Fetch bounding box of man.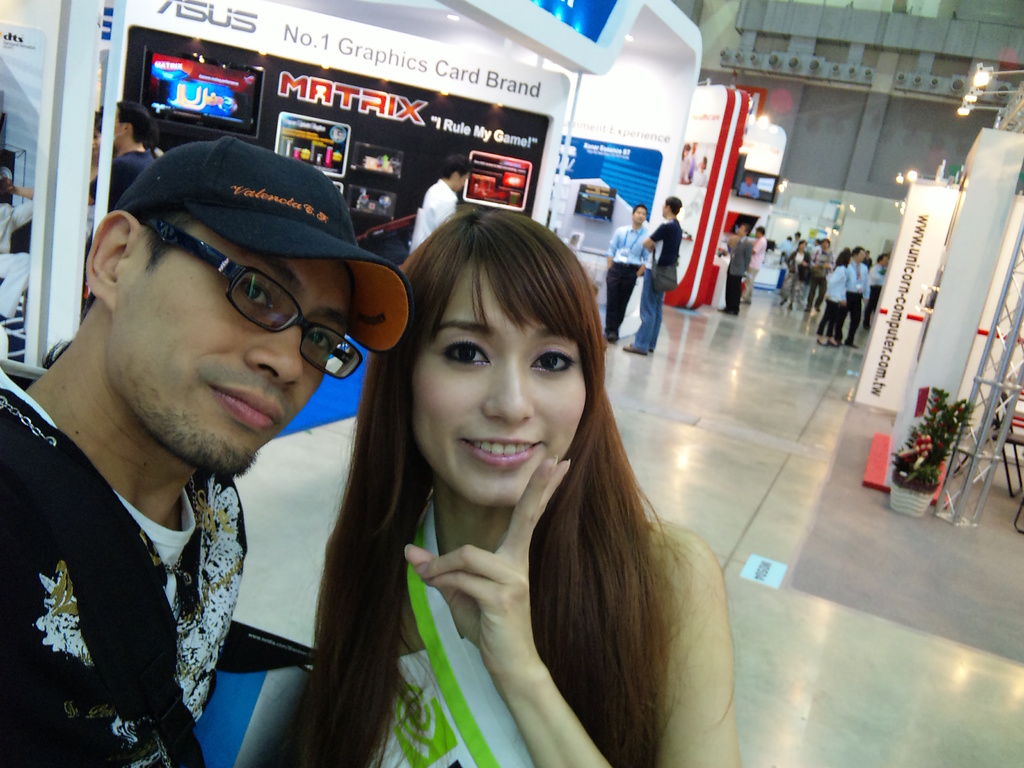
Bbox: {"left": 0, "top": 106, "right": 377, "bottom": 767}.
